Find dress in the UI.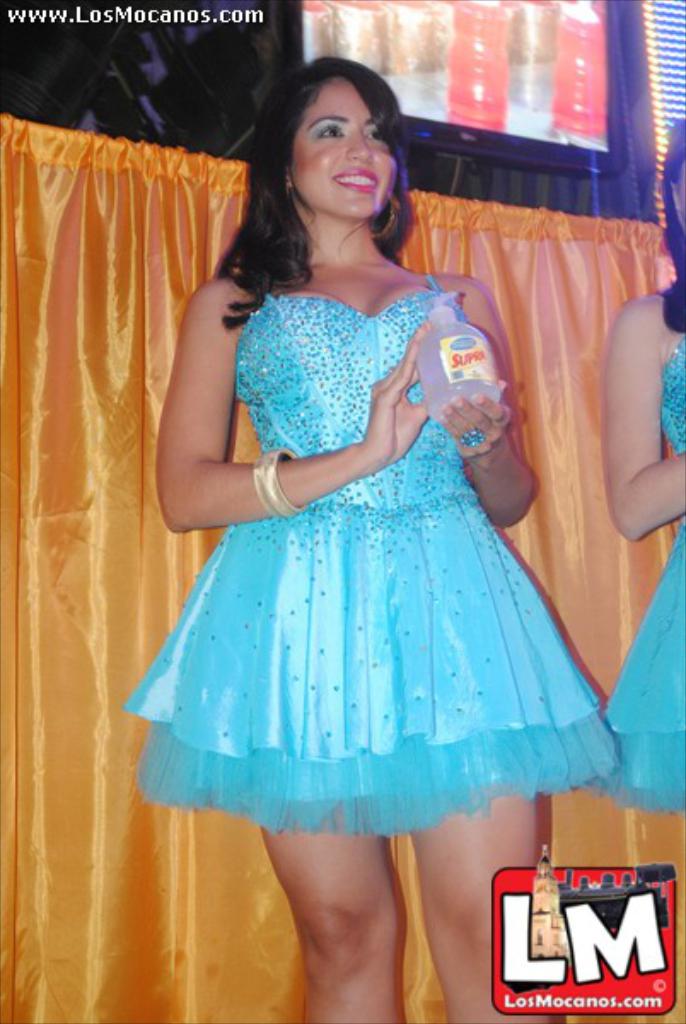
UI element at (x1=602, y1=335, x2=684, y2=816).
